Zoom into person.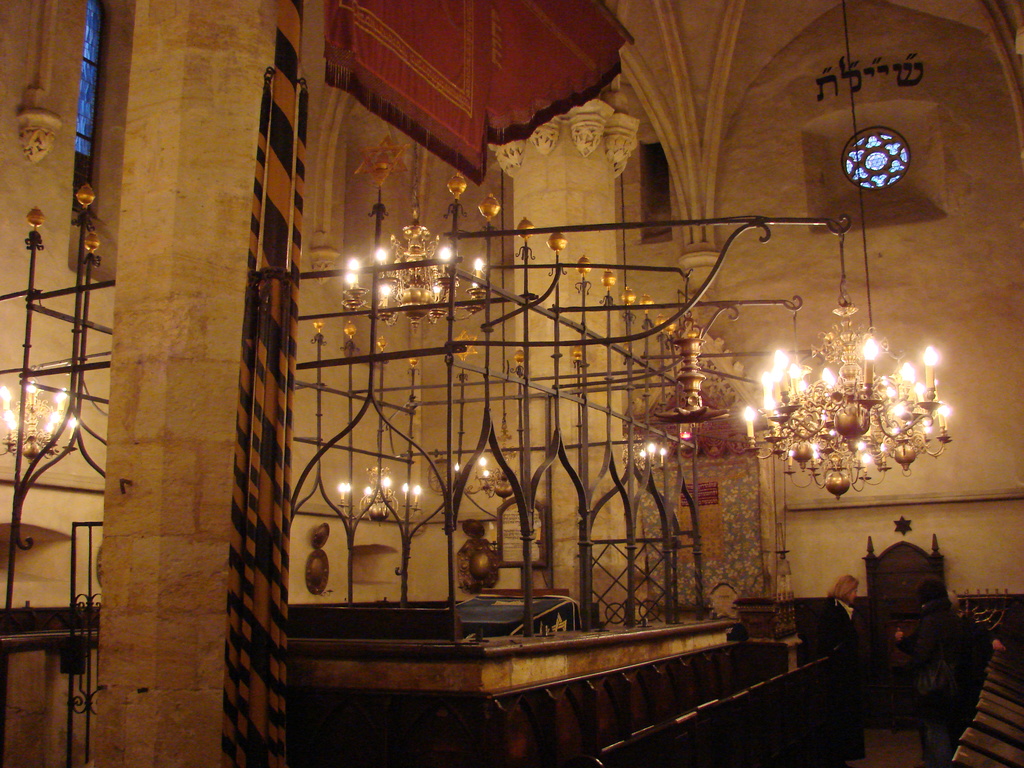
Zoom target: [817, 575, 866, 757].
